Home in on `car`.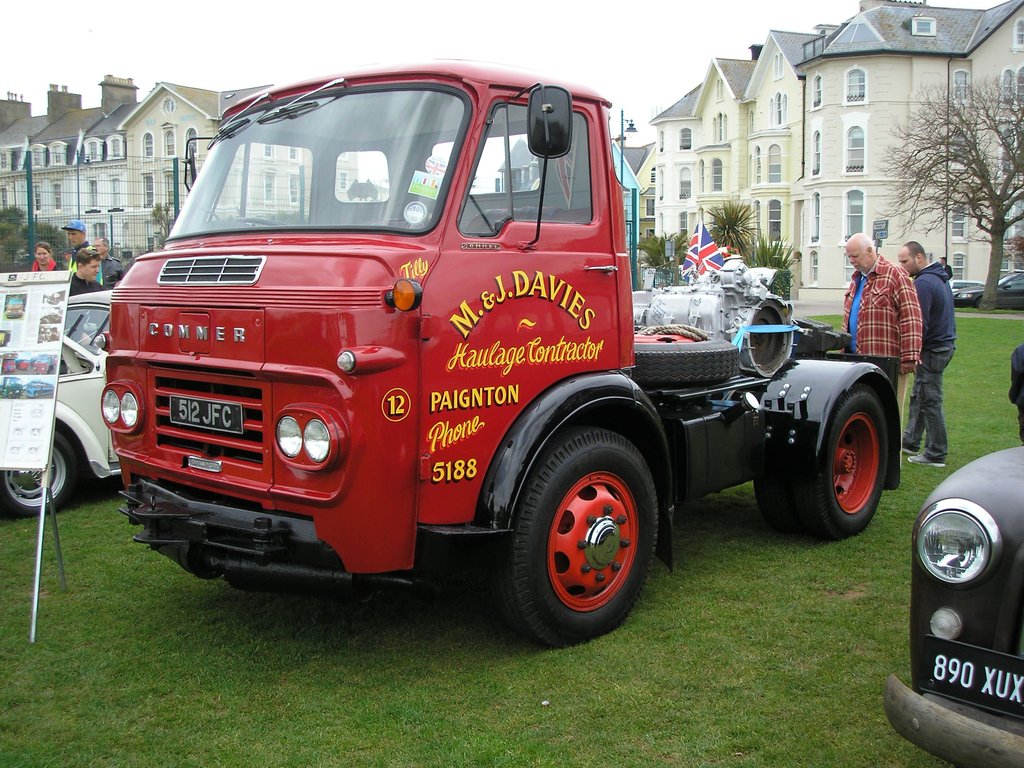
Homed in at 63,287,113,353.
